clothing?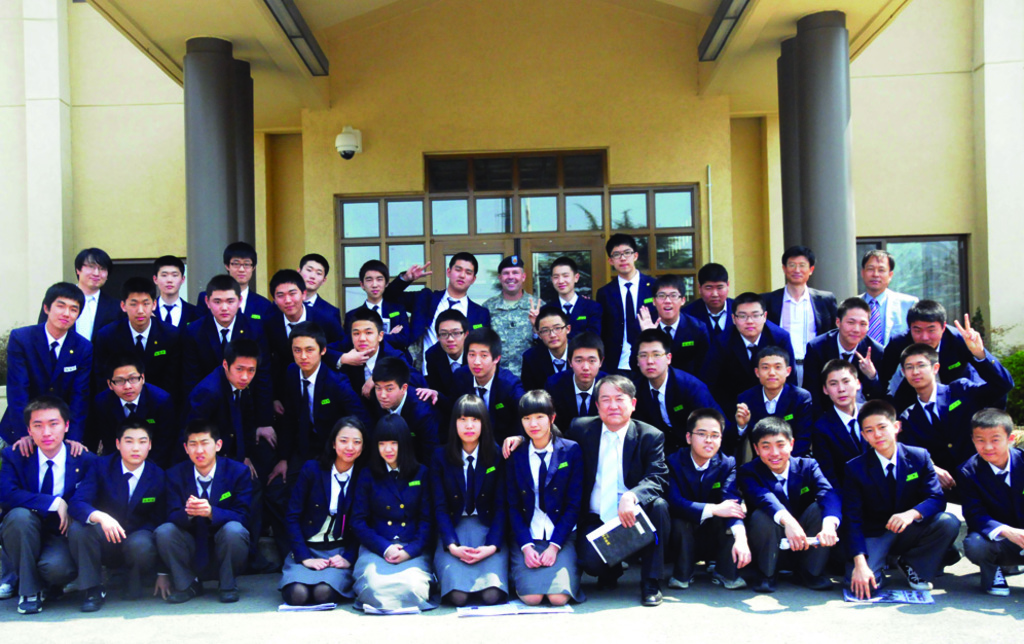
bbox=(672, 436, 740, 575)
